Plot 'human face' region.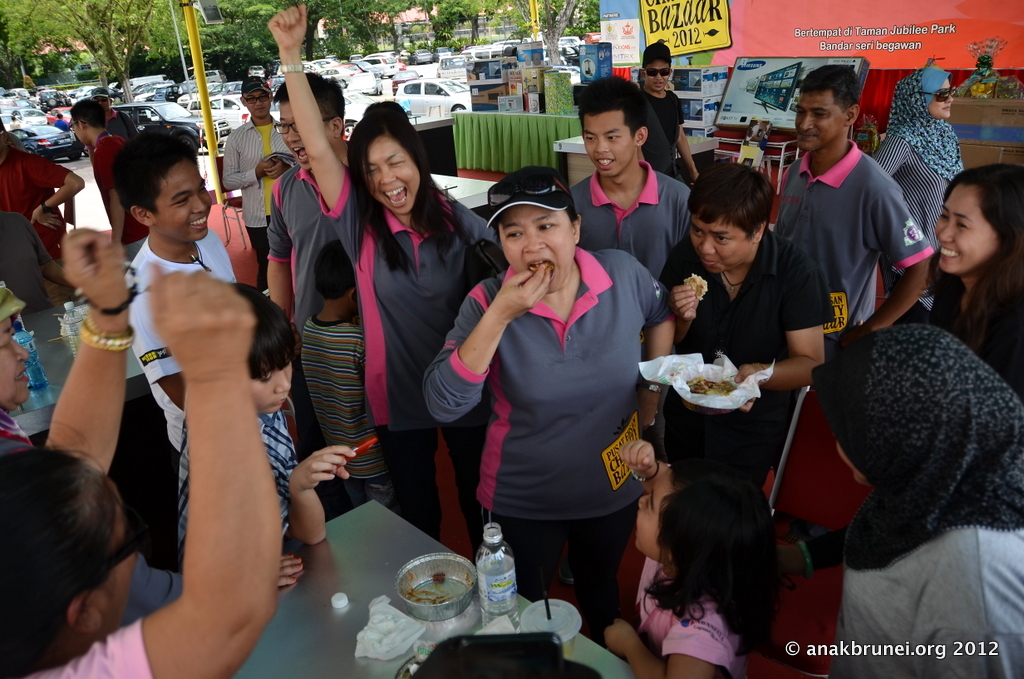
Plotted at (left=503, top=217, right=570, bottom=295).
